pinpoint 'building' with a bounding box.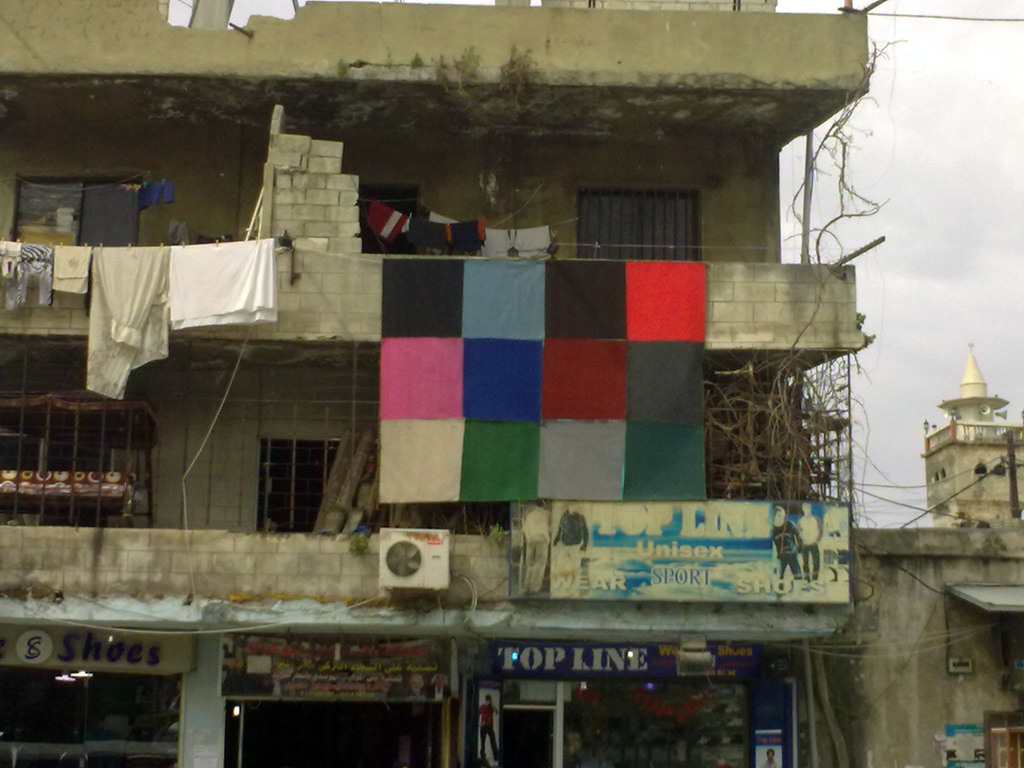
Rect(828, 339, 1023, 767).
